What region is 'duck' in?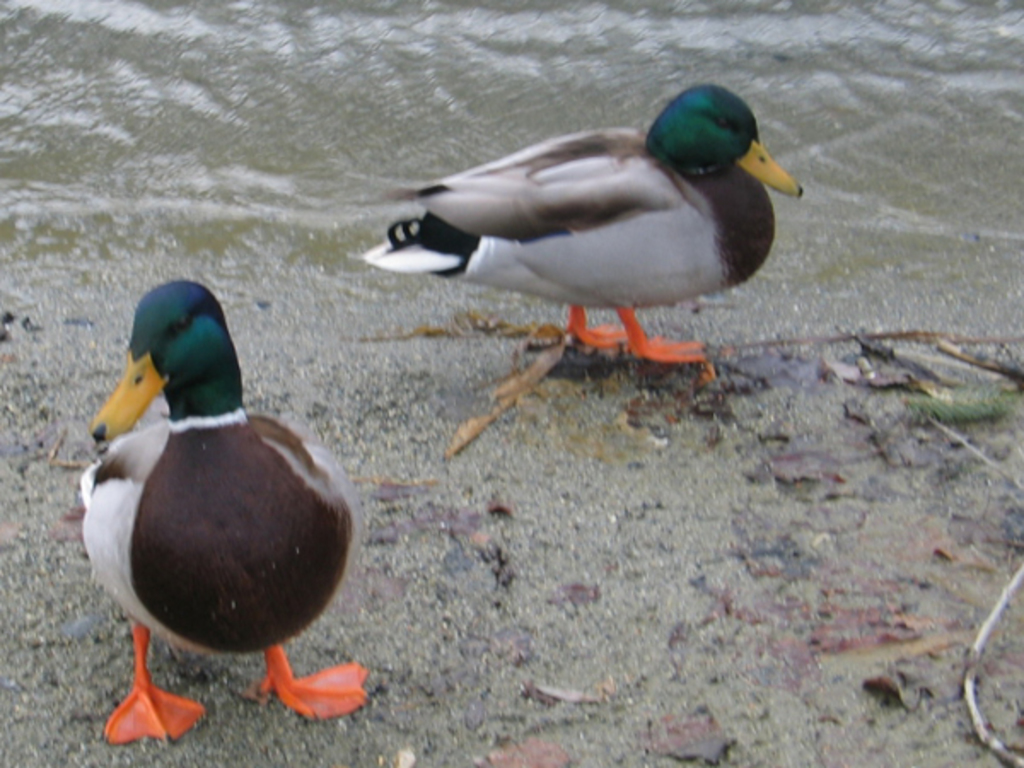
locate(80, 273, 369, 746).
